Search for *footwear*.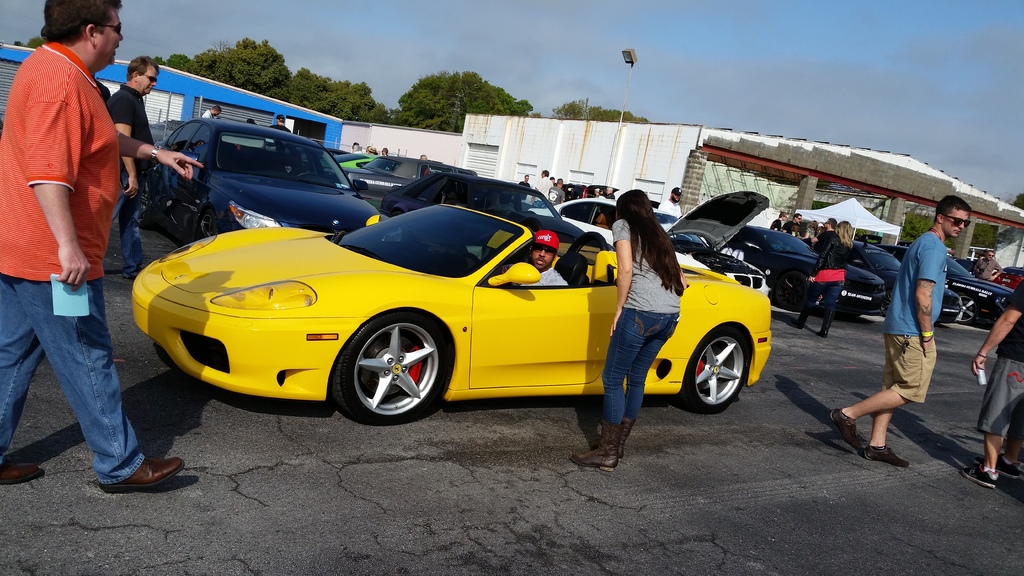
Found at <box>980,450,1021,476</box>.
